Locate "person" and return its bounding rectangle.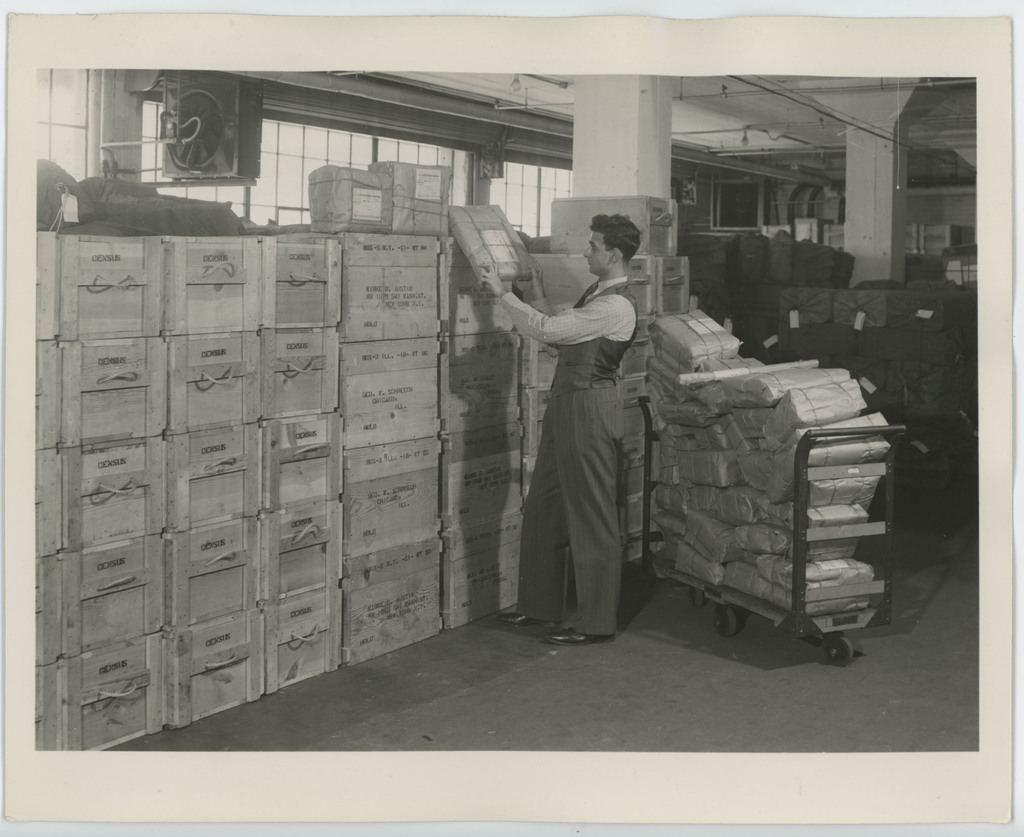
[490,169,657,663].
